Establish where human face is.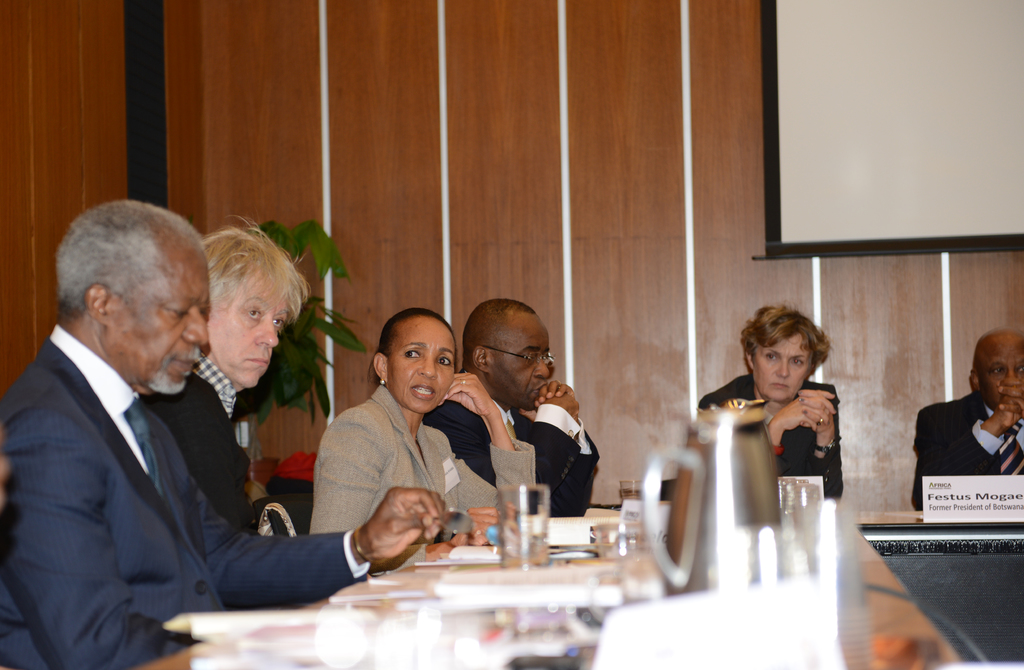
Established at (388, 315, 454, 413).
